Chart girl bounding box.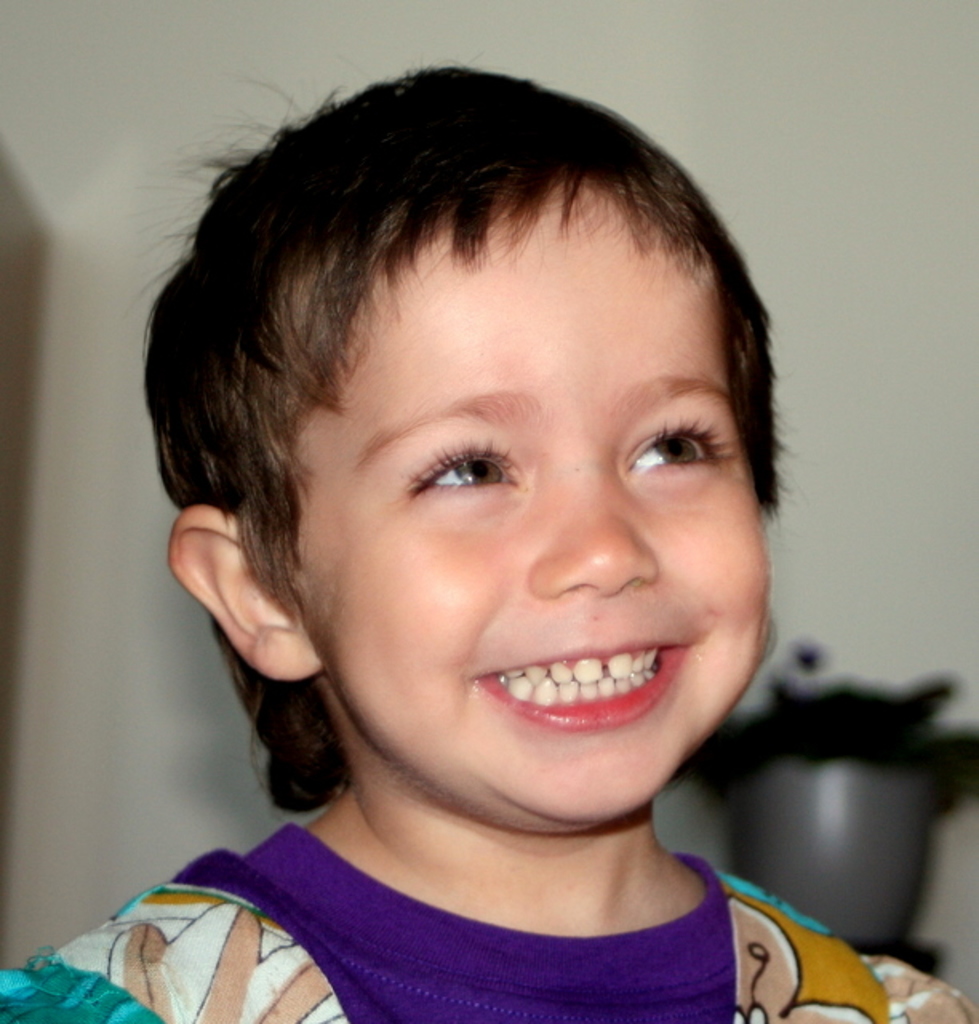
Charted: x1=0 y1=66 x2=977 y2=1022.
